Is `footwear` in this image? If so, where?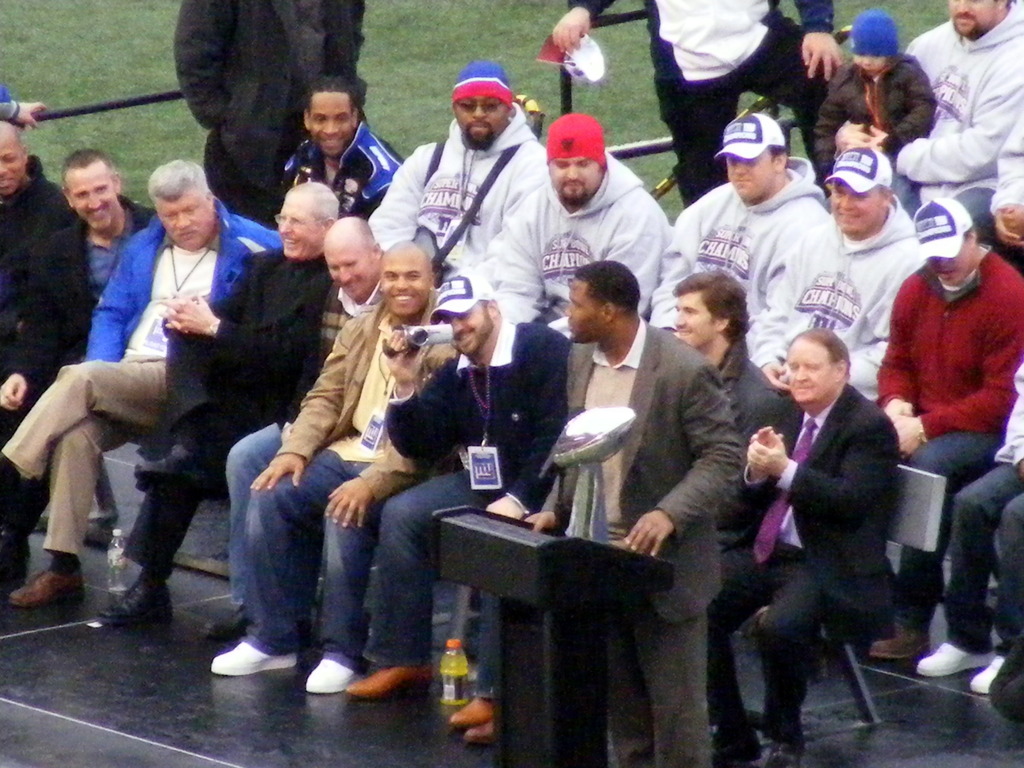
Yes, at 868:612:933:662.
